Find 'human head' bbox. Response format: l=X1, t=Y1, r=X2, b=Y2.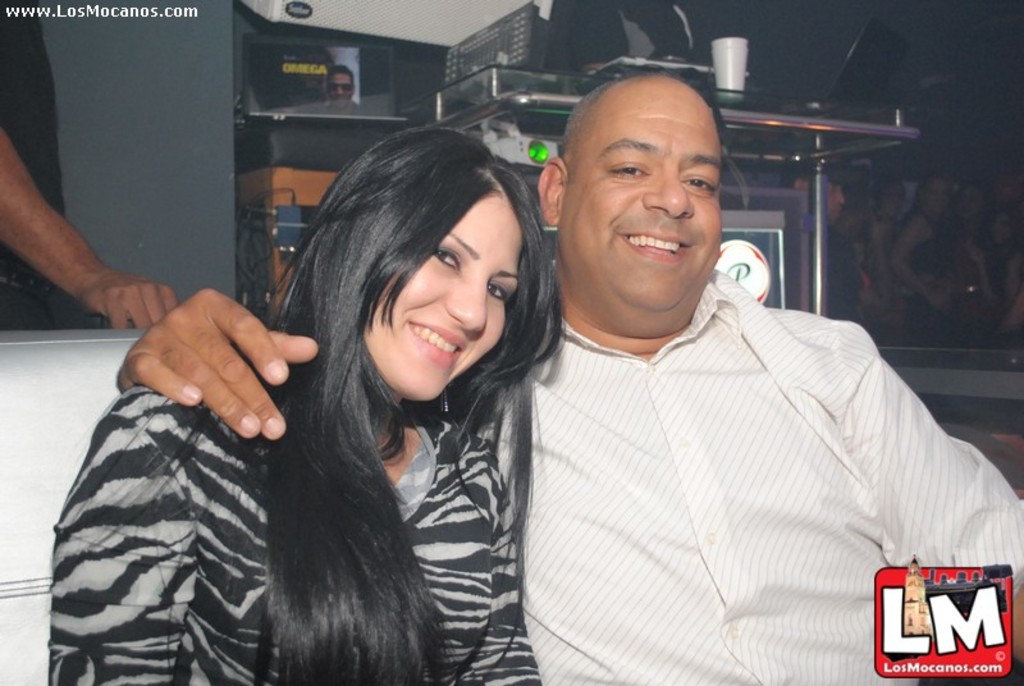
l=780, t=160, r=840, b=230.
